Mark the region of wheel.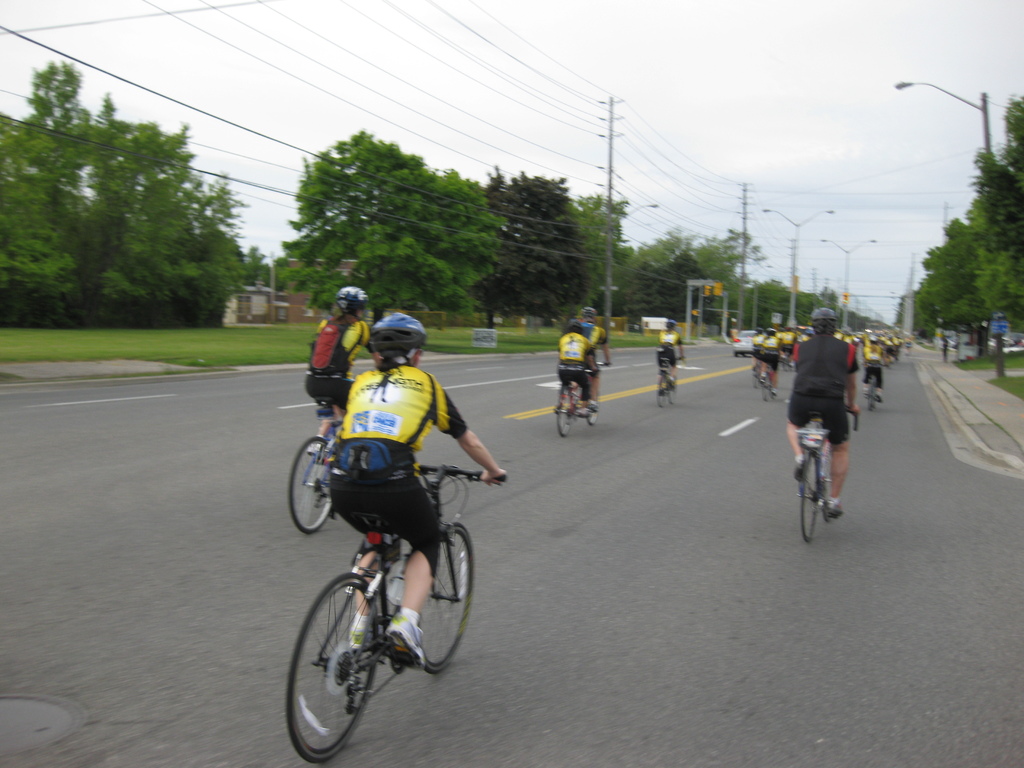
Region: [x1=425, y1=525, x2=477, y2=673].
